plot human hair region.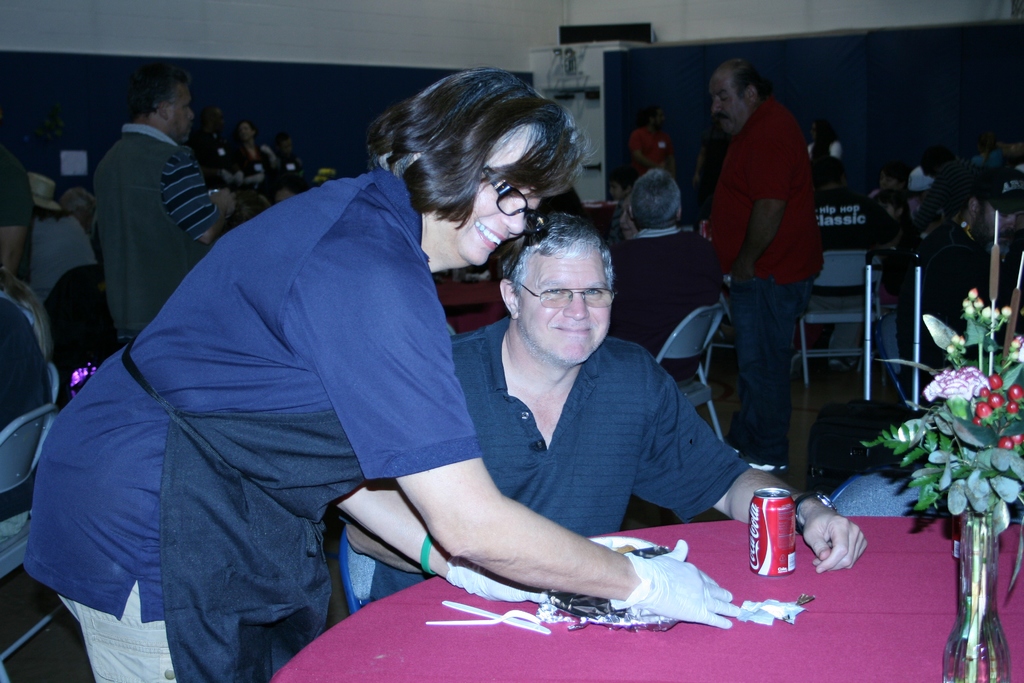
Plotted at Rect(61, 186, 96, 208).
